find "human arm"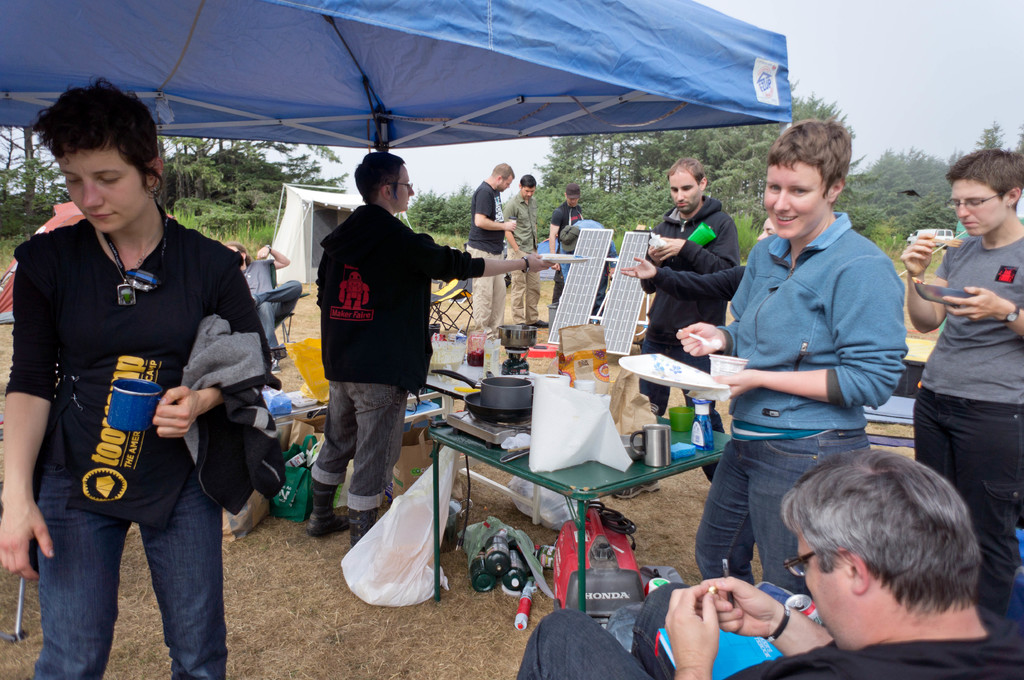
0,232,56,581
